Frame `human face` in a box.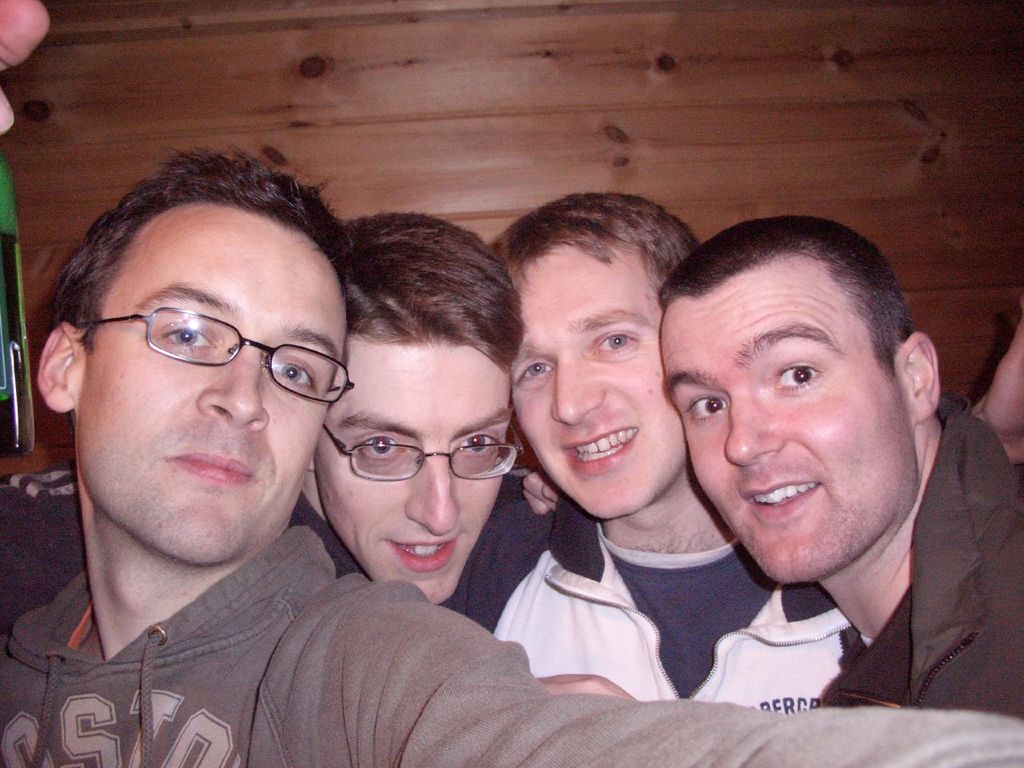
[510, 244, 686, 518].
